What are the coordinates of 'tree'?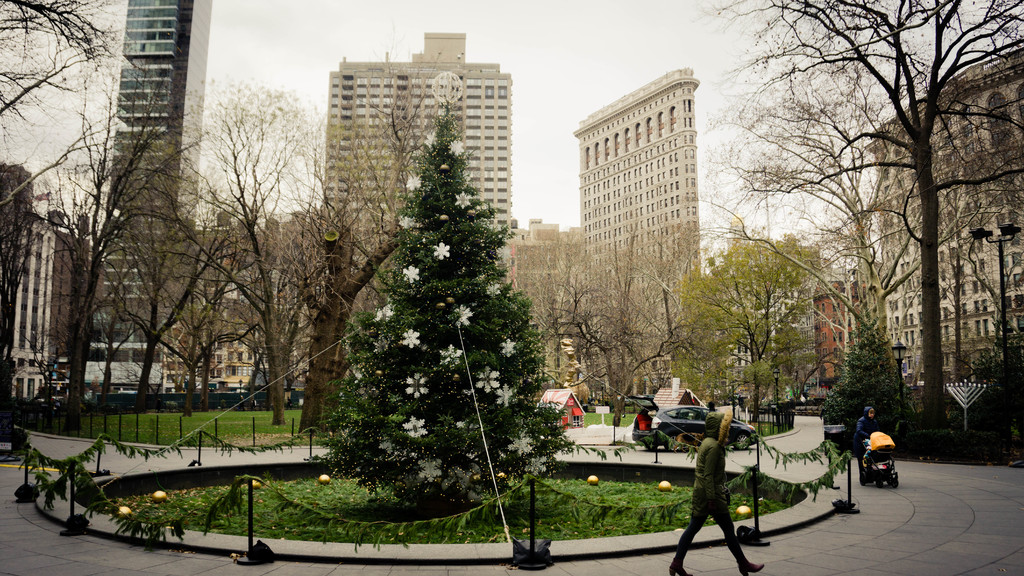
(81,251,173,419).
